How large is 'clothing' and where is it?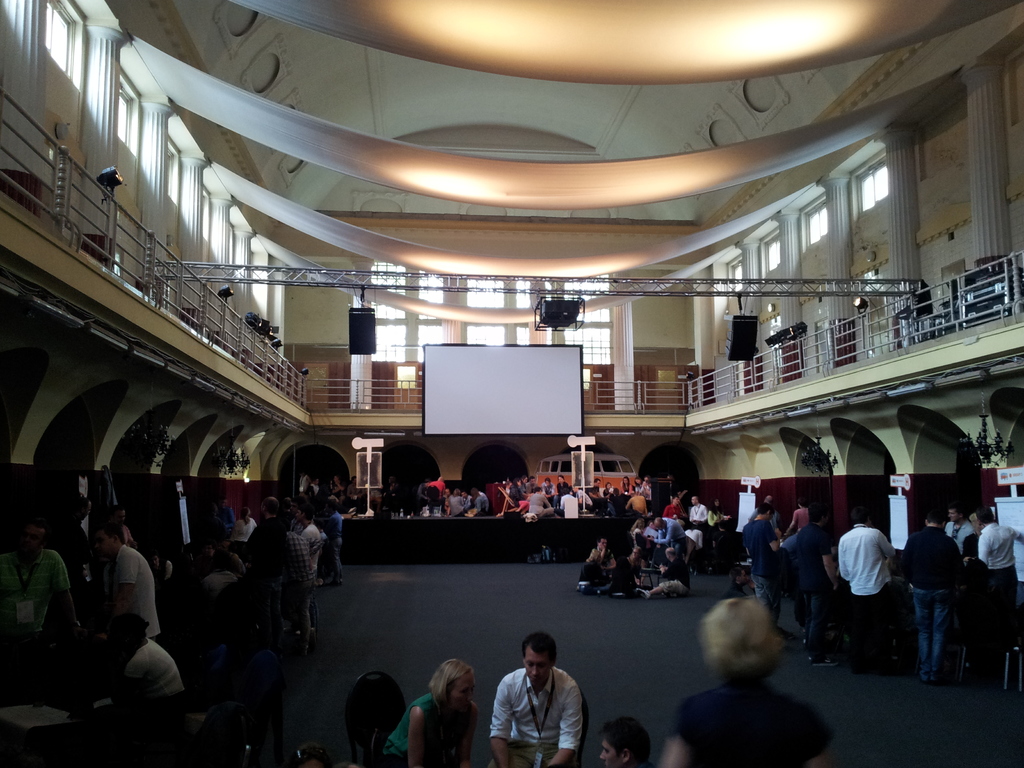
Bounding box: locate(742, 521, 780, 646).
